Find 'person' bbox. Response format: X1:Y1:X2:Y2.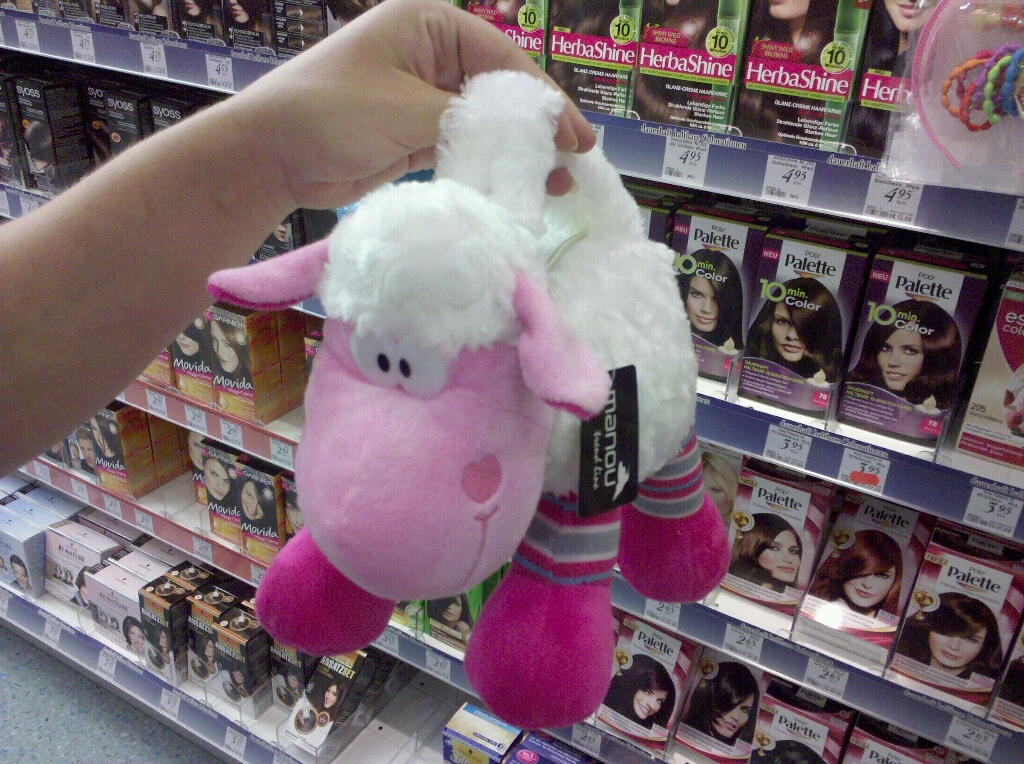
133:0:168:44.
